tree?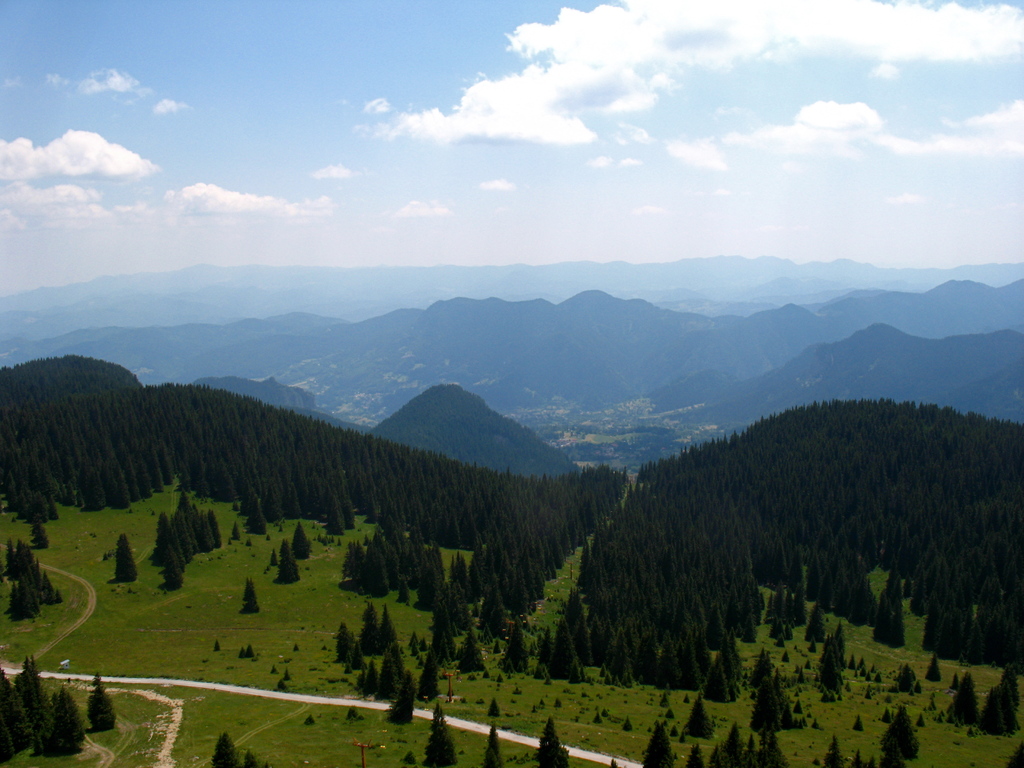
[left=344, top=632, right=378, bottom=671]
